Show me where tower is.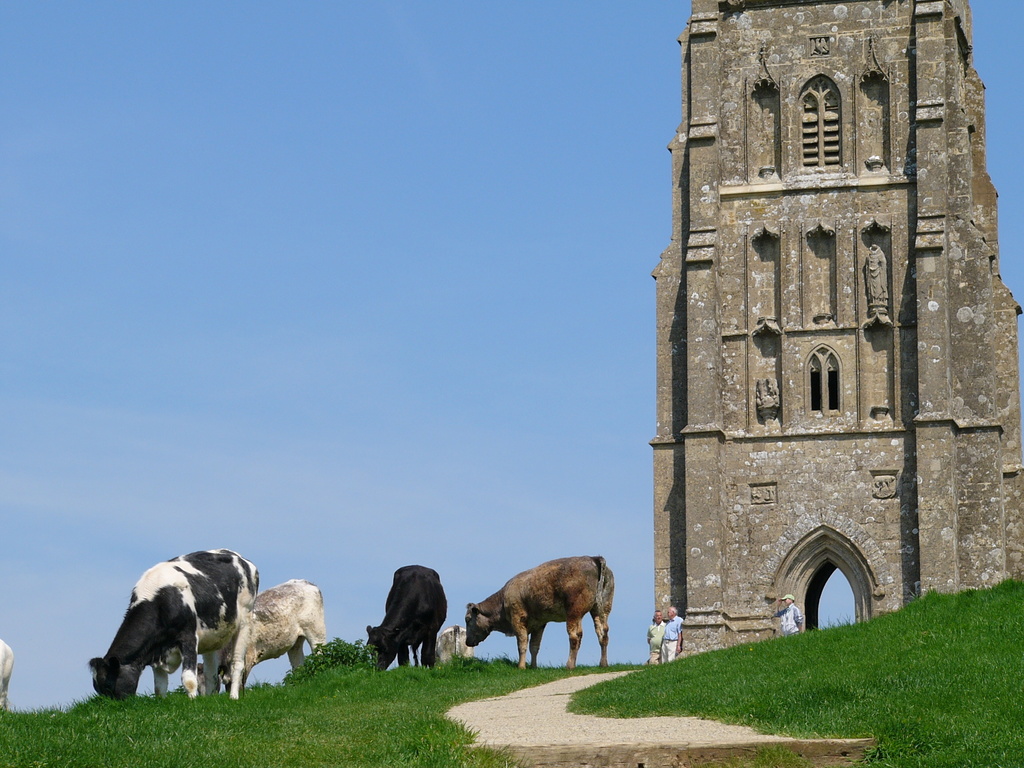
tower is at pyautogui.locateOnScreen(625, 0, 1023, 603).
